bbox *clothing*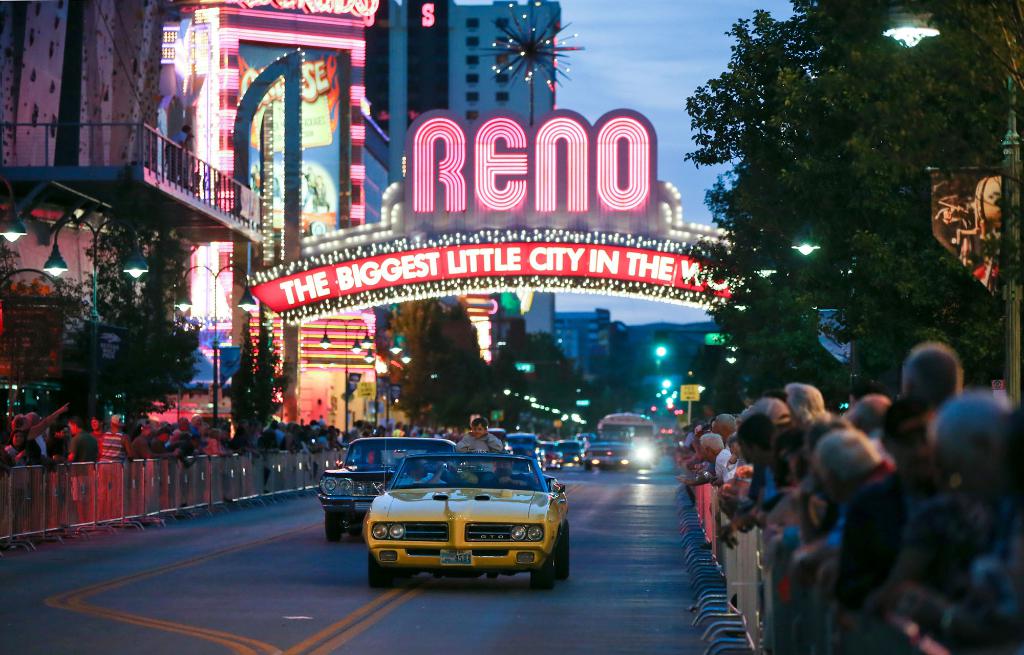
Rect(352, 428, 362, 445)
